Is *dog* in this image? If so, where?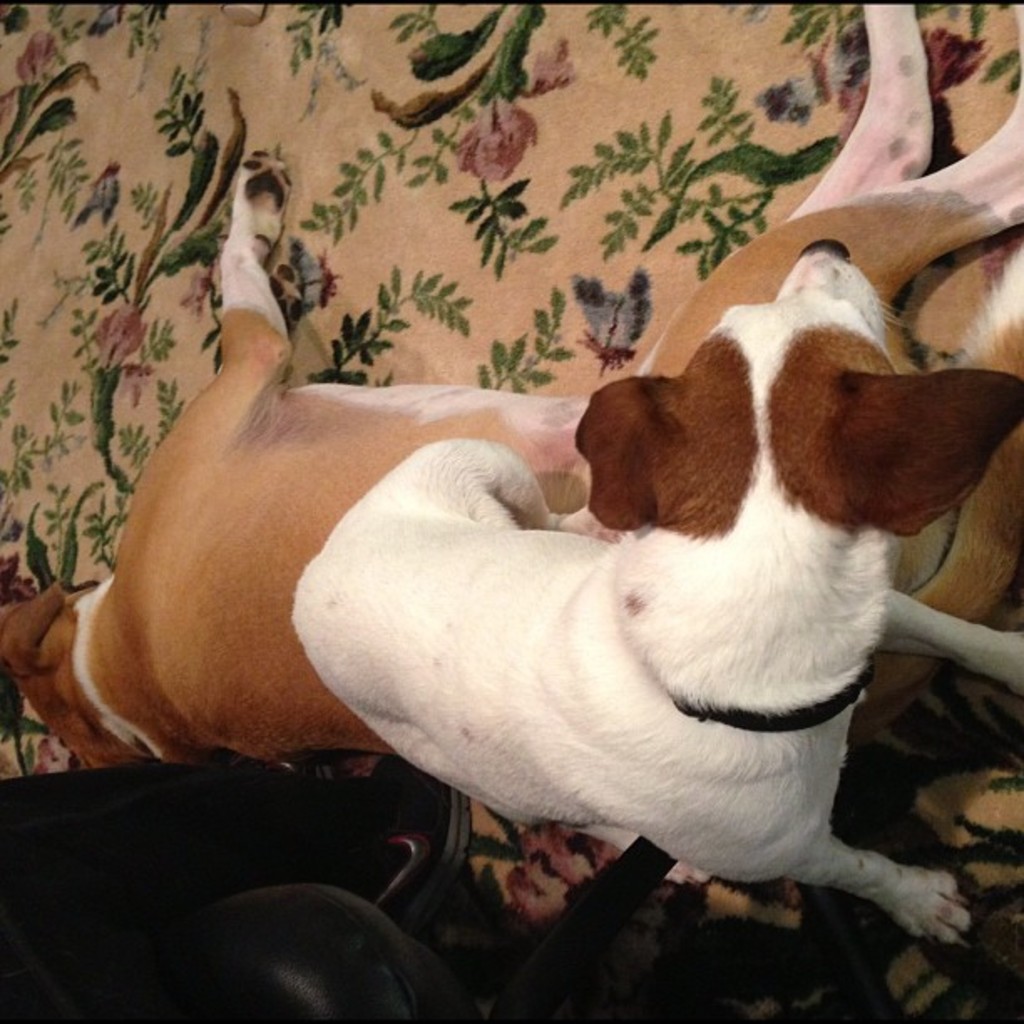
Yes, at [x1=283, y1=233, x2=1022, y2=949].
